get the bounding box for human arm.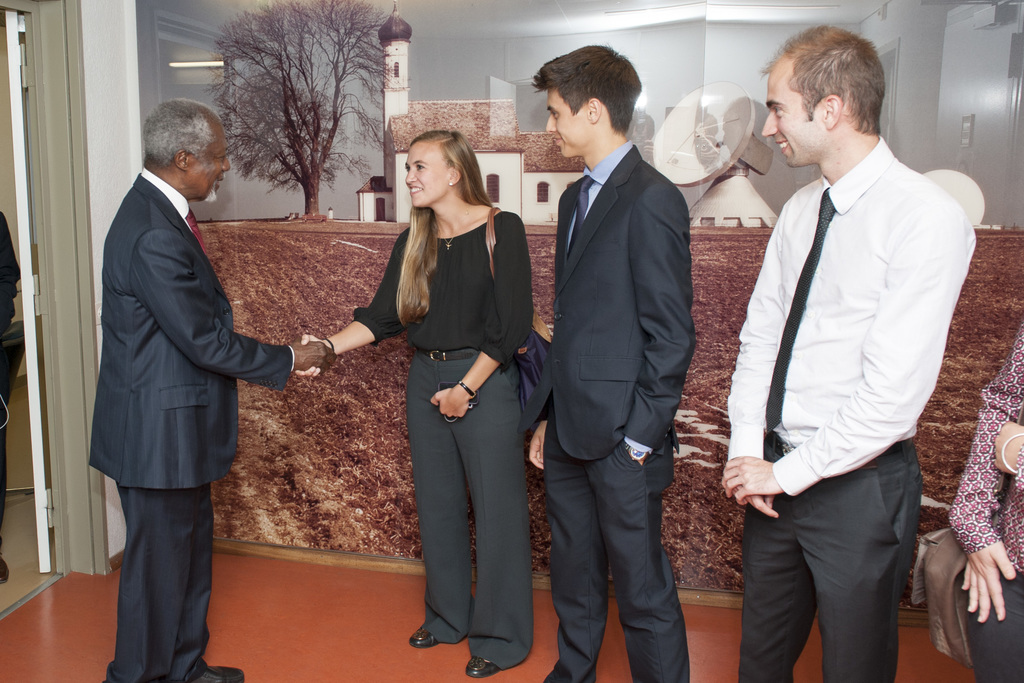
x1=131 y1=231 x2=339 y2=388.
